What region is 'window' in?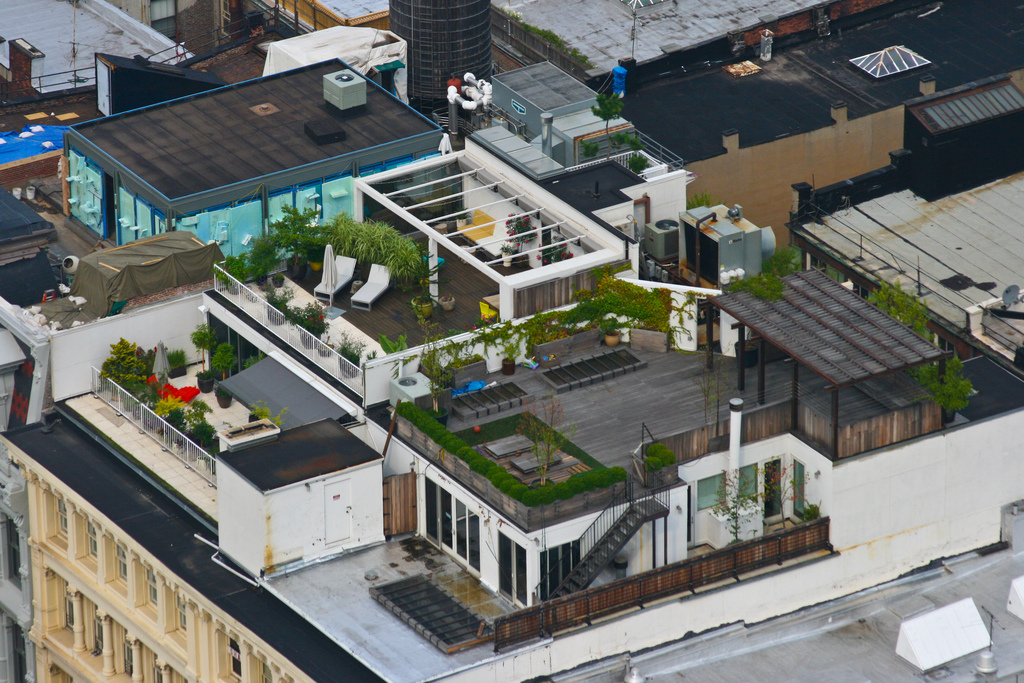
detection(154, 661, 160, 680).
